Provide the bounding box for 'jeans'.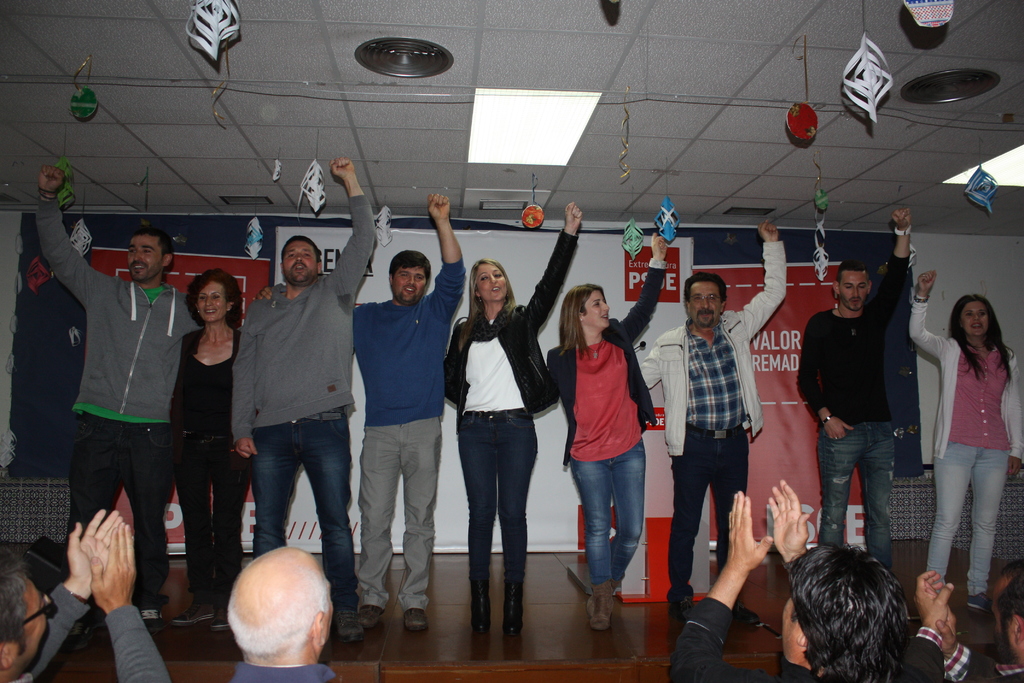
{"x1": 364, "y1": 413, "x2": 439, "y2": 613}.
